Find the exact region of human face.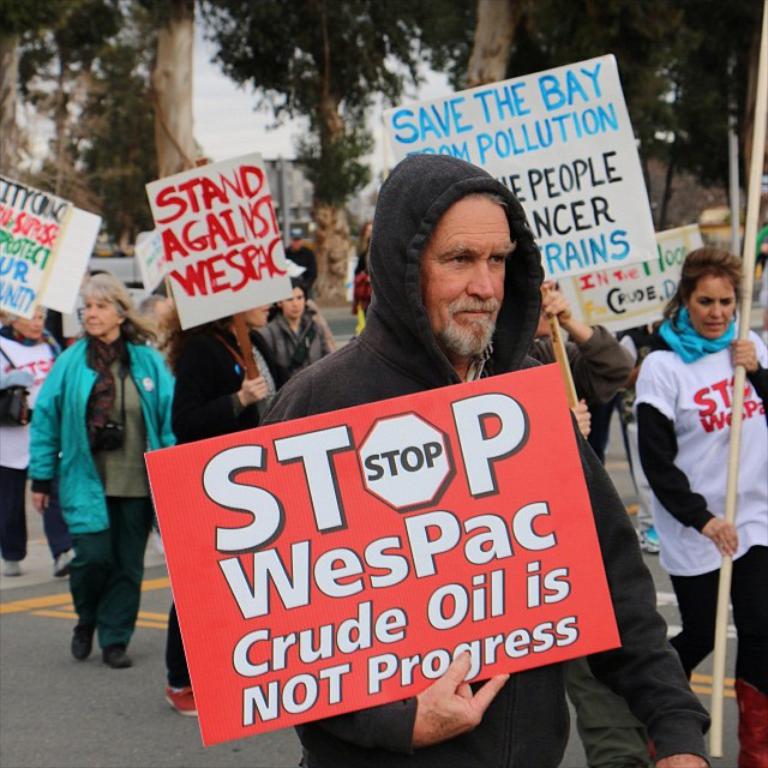
Exact region: x1=685, y1=268, x2=739, y2=342.
